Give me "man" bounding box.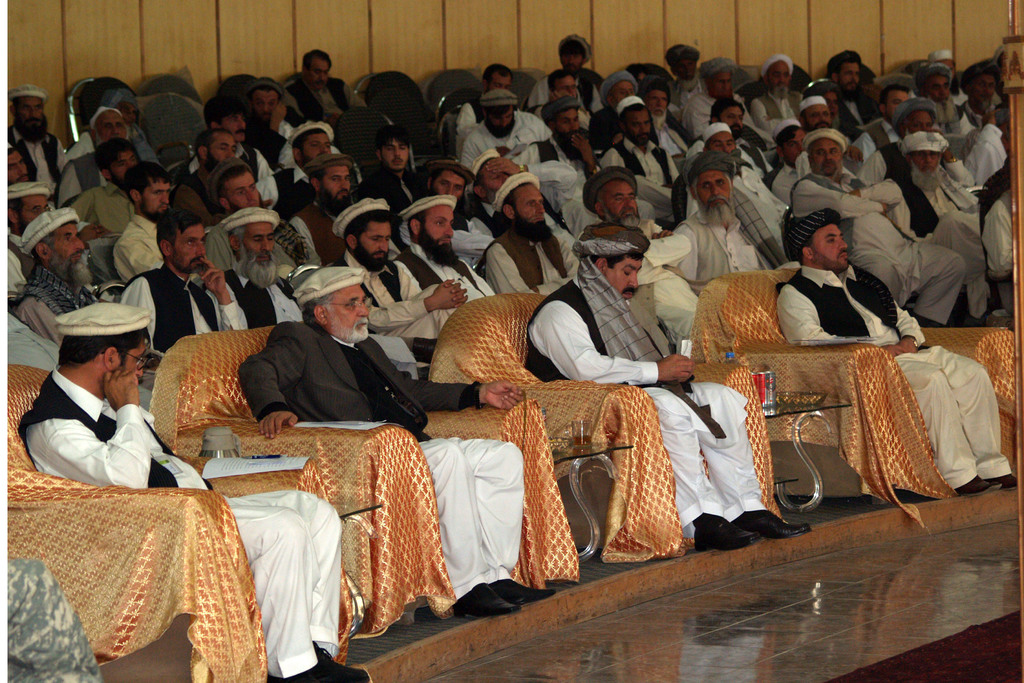
<region>203, 85, 273, 195</region>.
